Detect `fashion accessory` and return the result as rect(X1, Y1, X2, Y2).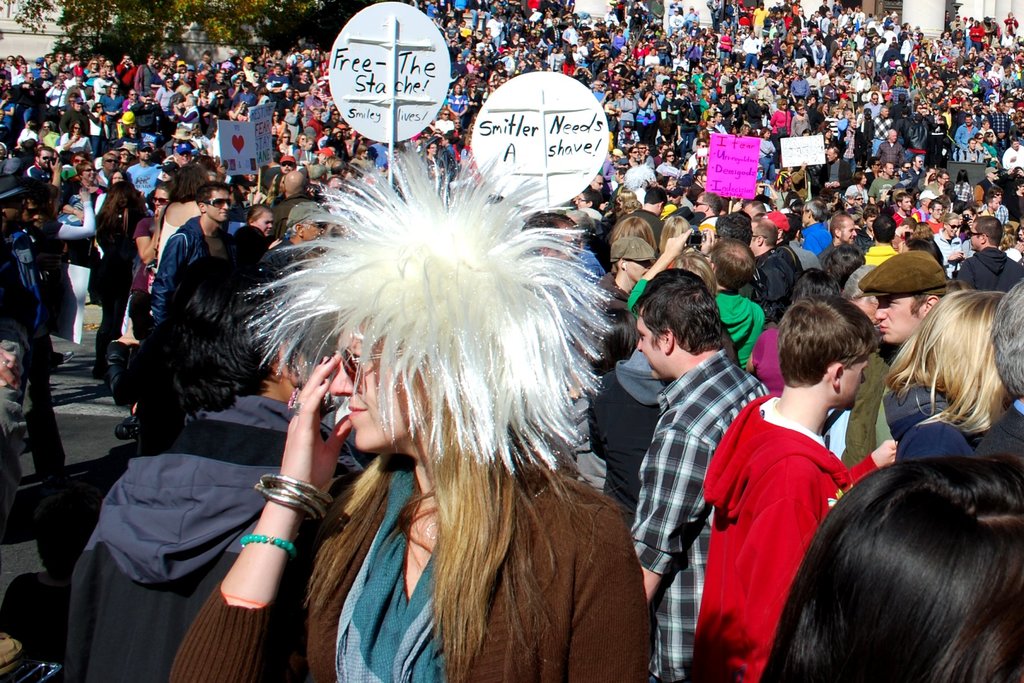
rect(238, 527, 298, 559).
